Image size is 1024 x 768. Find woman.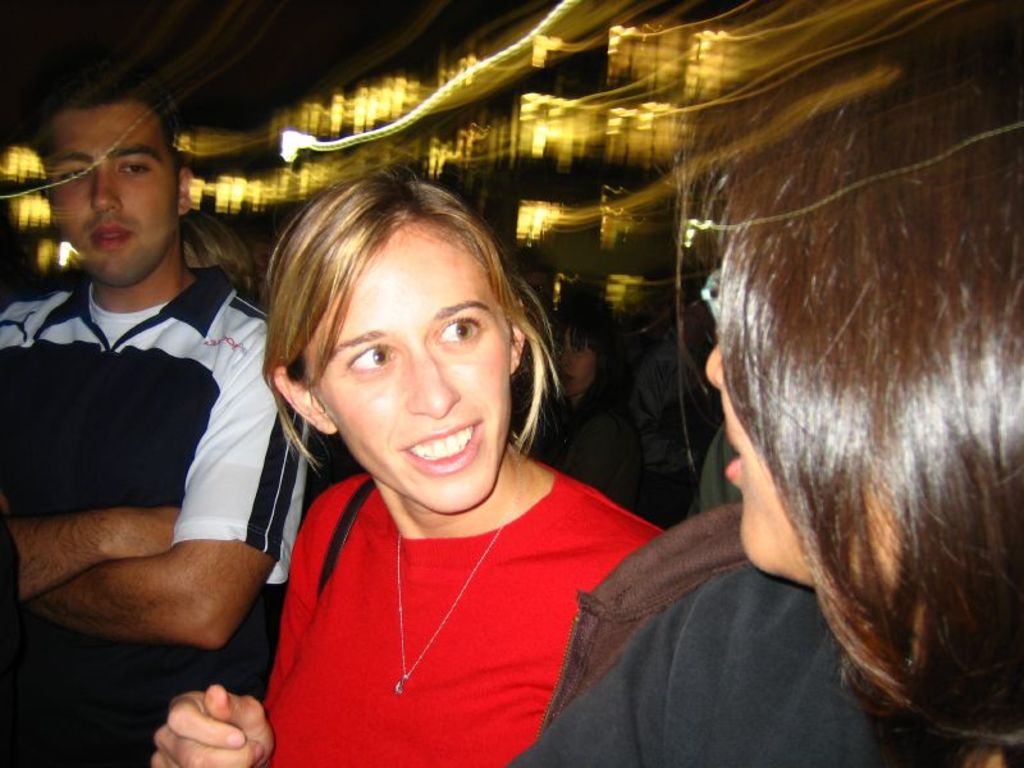
pyautogui.locateOnScreen(497, 0, 1023, 767).
